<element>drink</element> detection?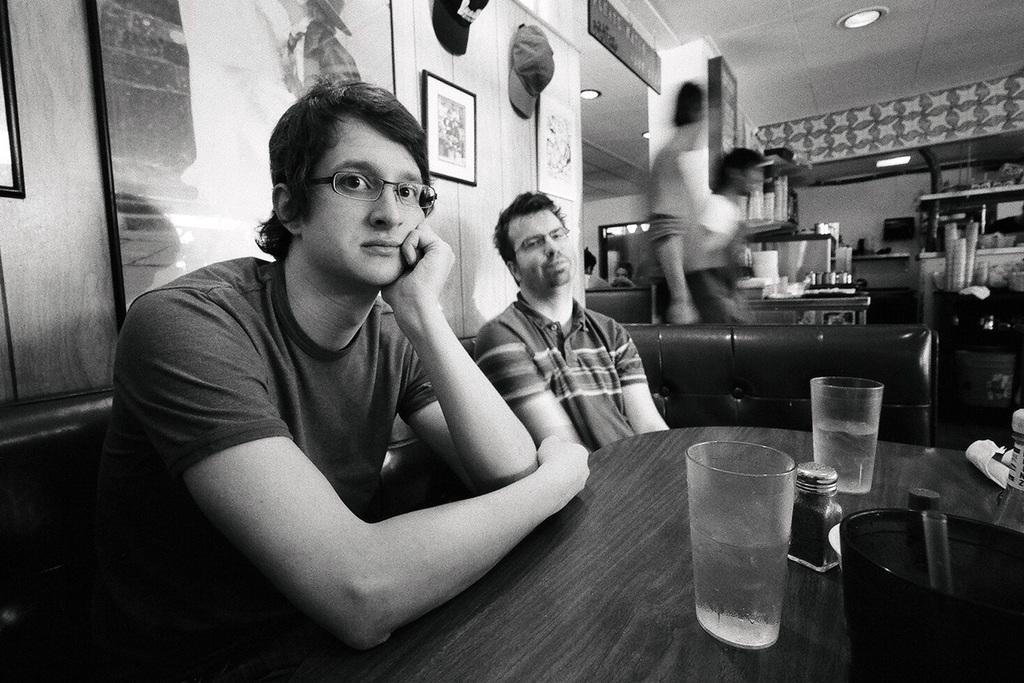
bbox=[815, 422, 874, 493]
